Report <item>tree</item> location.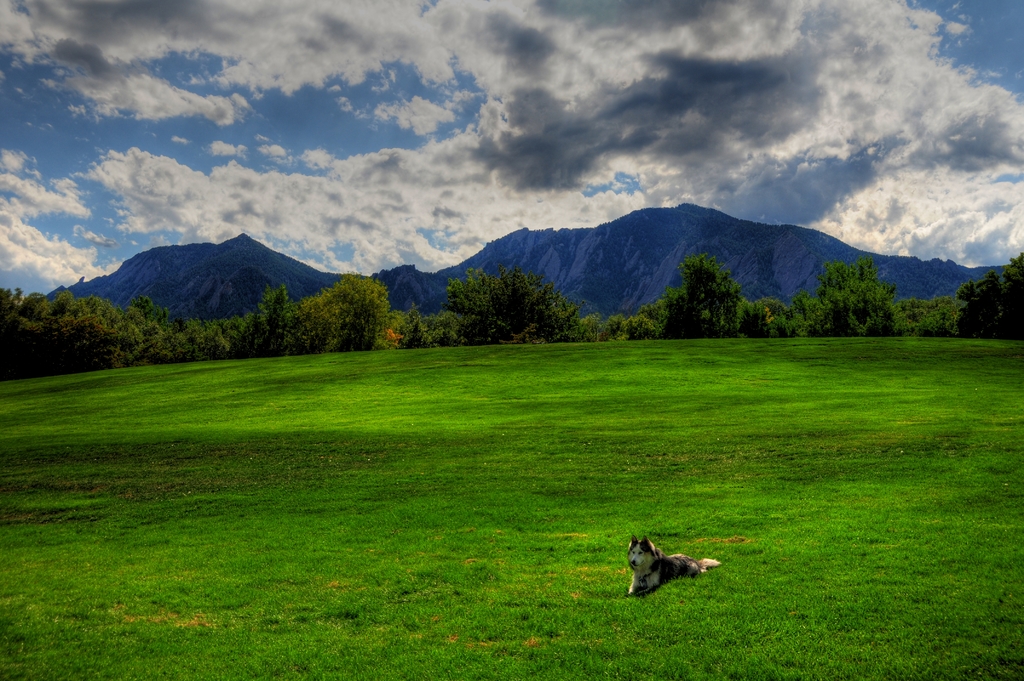
Report: (445,265,573,338).
